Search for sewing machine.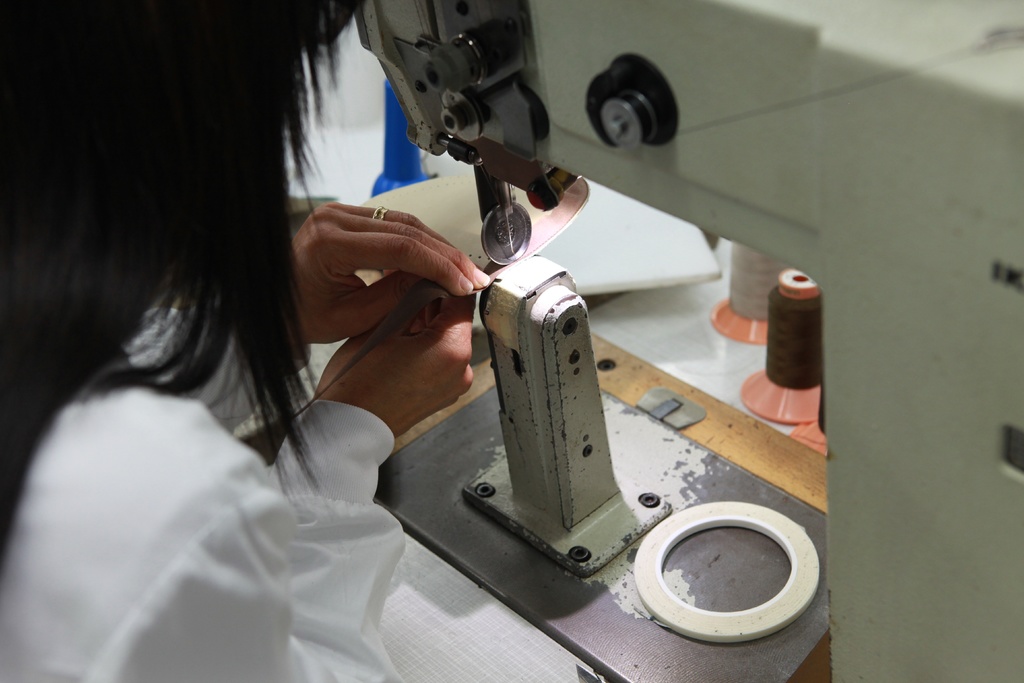
Found at l=345, t=0, r=1023, b=682.
